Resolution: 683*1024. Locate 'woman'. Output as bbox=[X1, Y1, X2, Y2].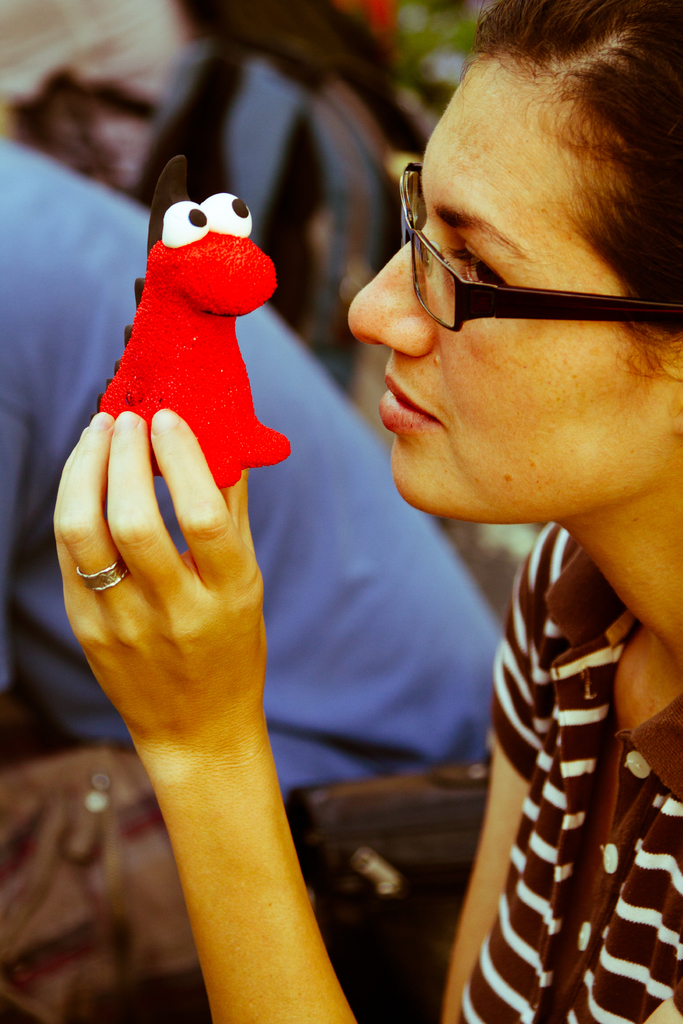
bbox=[52, 0, 678, 1023].
